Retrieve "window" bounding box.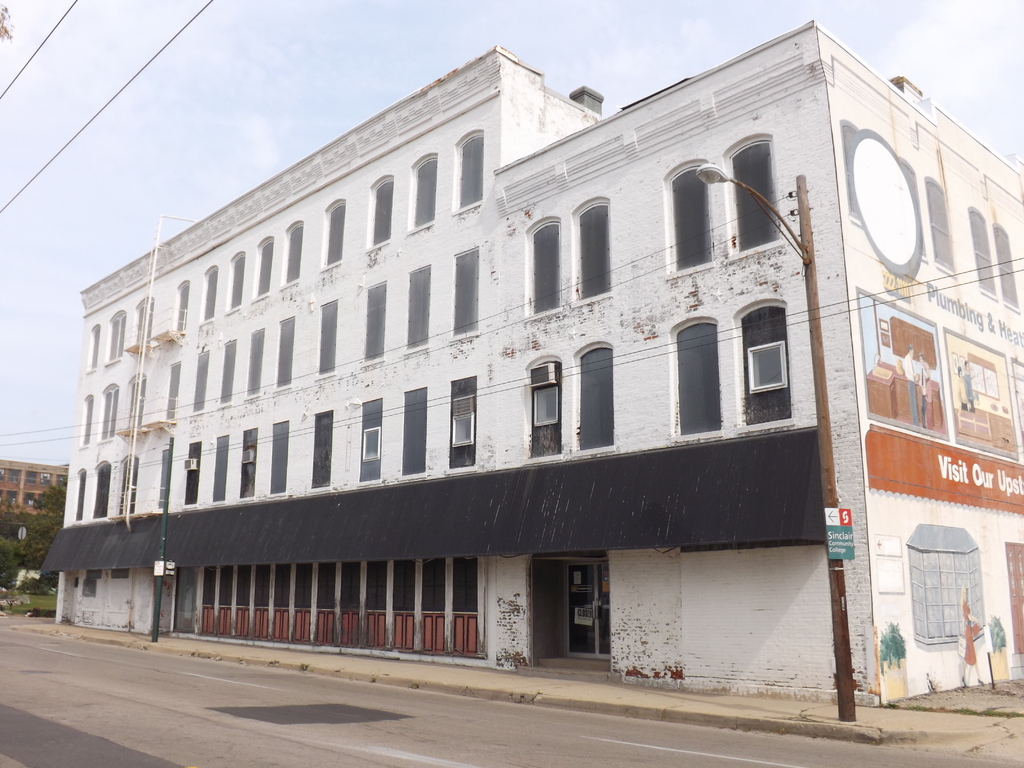
Bounding box: [x1=173, y1=284, x2=187, y2=333].
